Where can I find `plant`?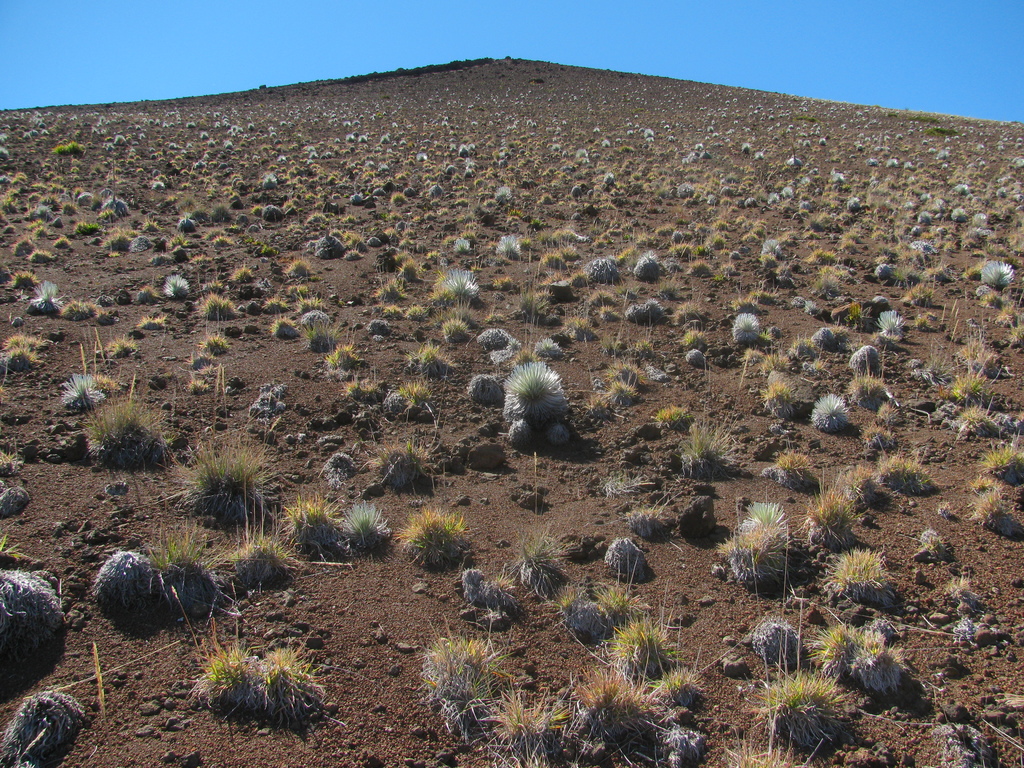
You can find it at 589 575 648 621.
